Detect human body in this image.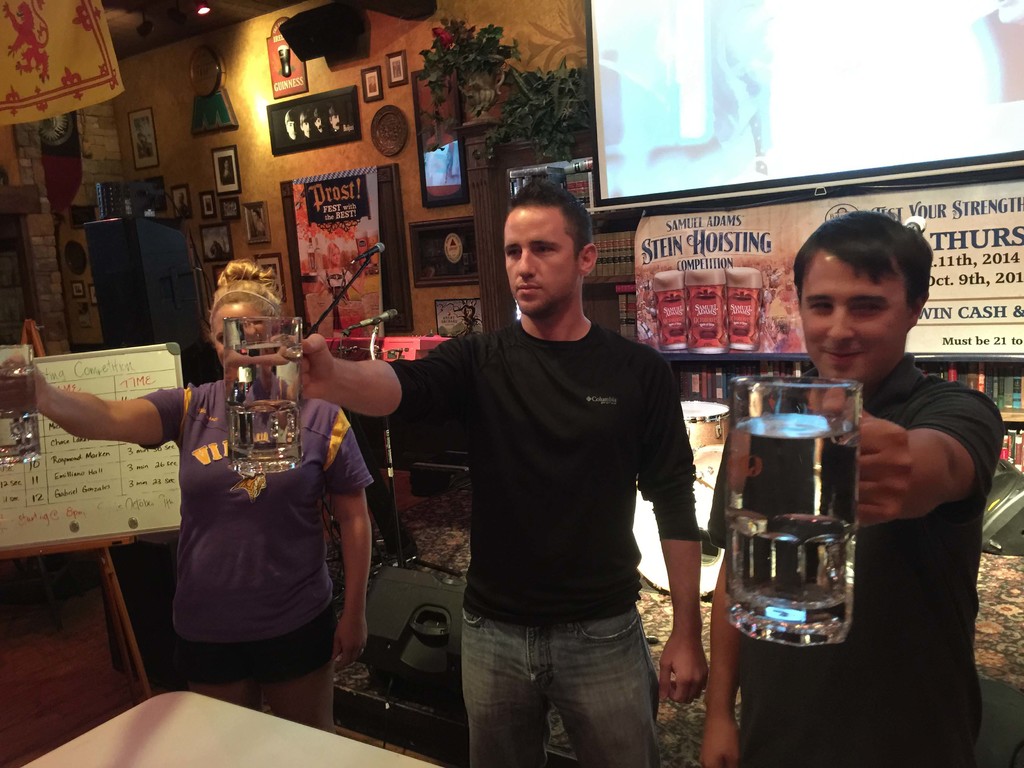
Detection: (left=0, top=257, right=376, bottom=730).
